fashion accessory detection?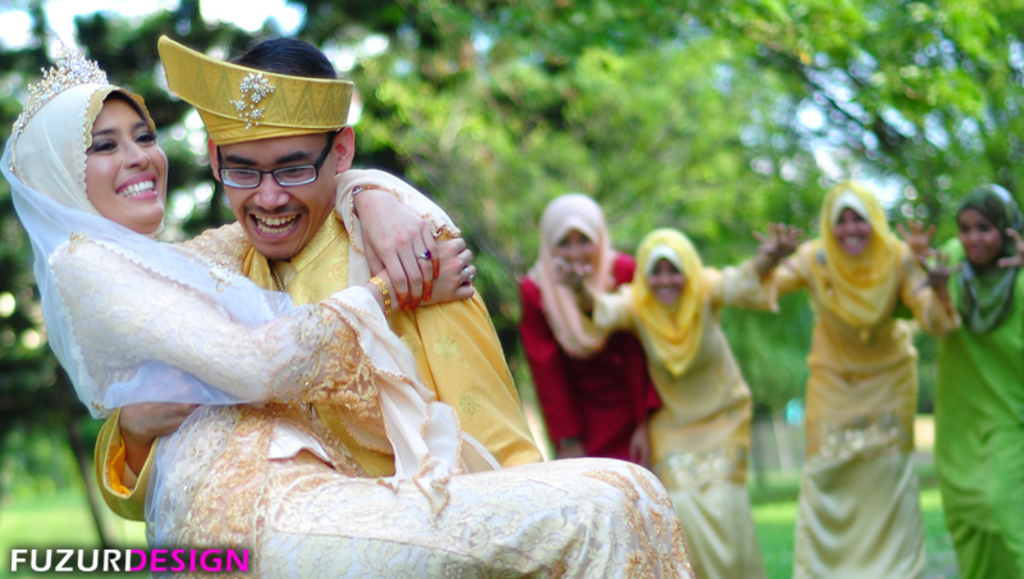
box(3, 36, 115, 179)
